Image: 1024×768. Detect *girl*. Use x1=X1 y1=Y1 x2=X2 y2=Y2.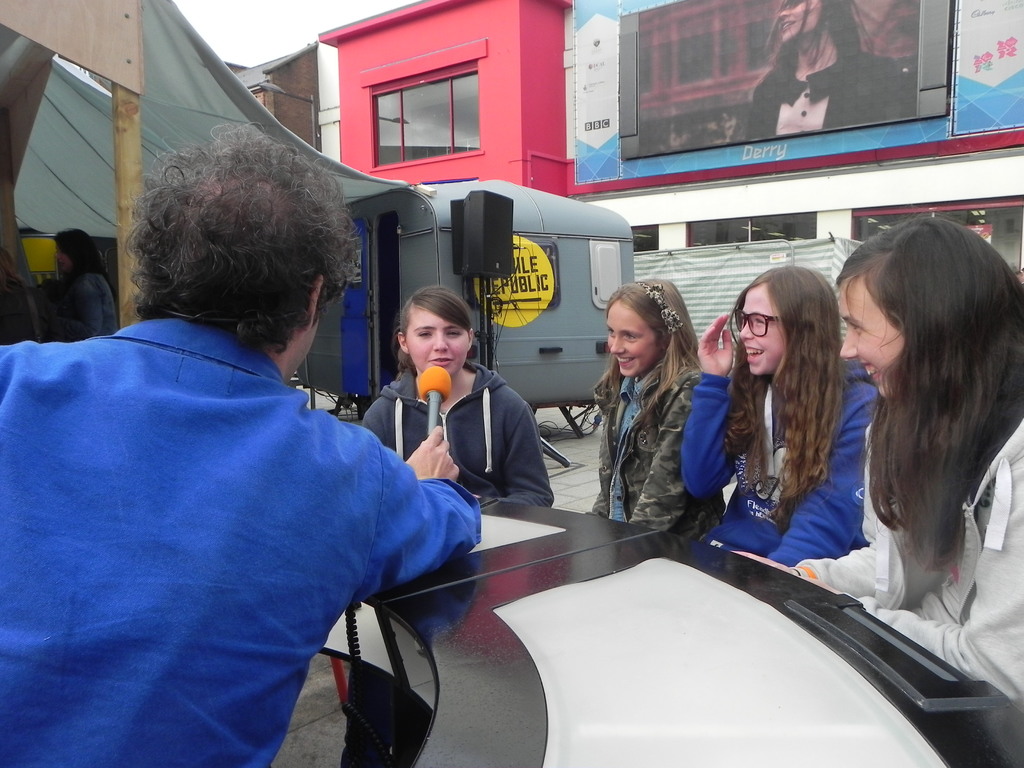
x1=586 y1=278 x2=725 y2=540.
